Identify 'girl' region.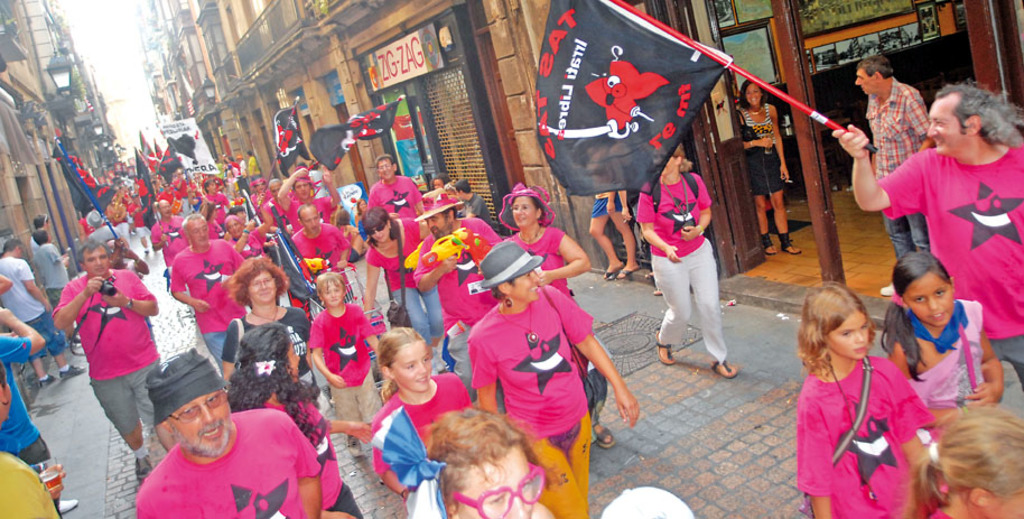
Region: (366, 330, 469, 486).
